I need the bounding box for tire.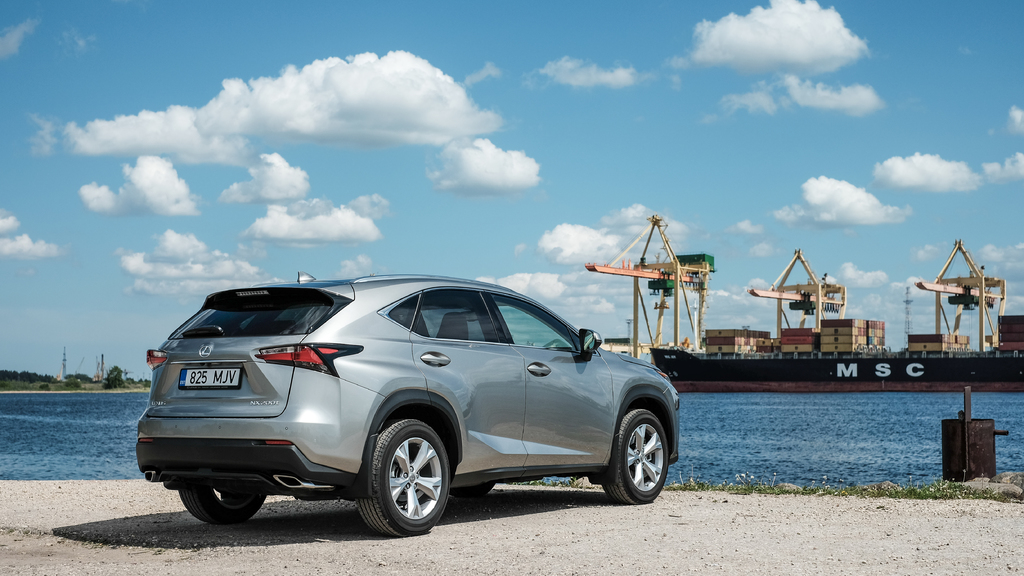
Here it is: 181/490/267/522.
